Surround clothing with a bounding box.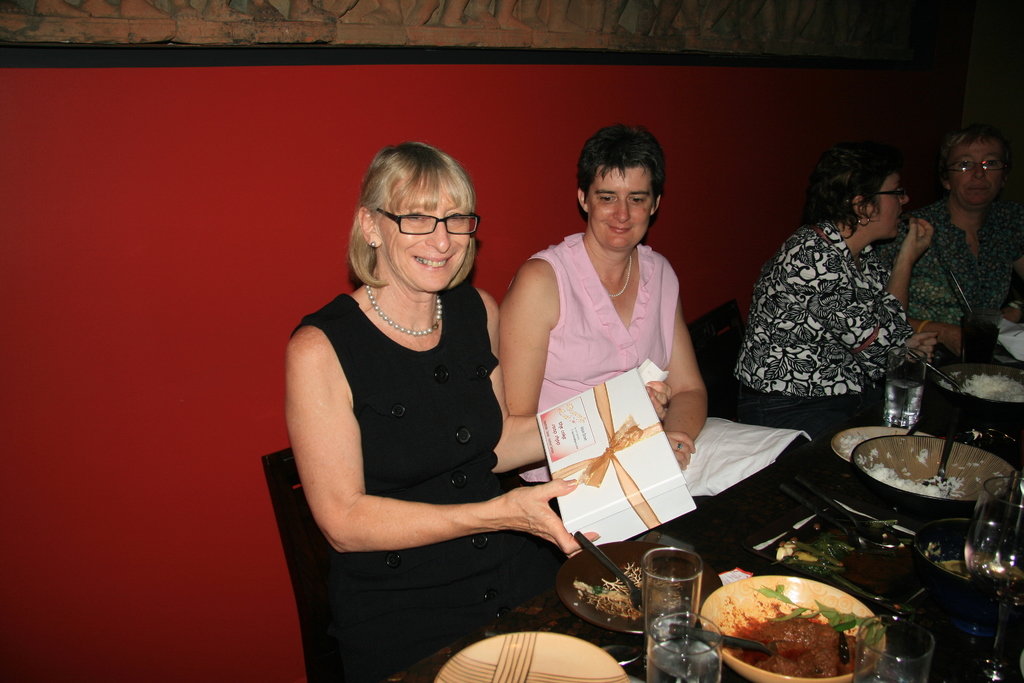
box(733, 211, 949, 415).
